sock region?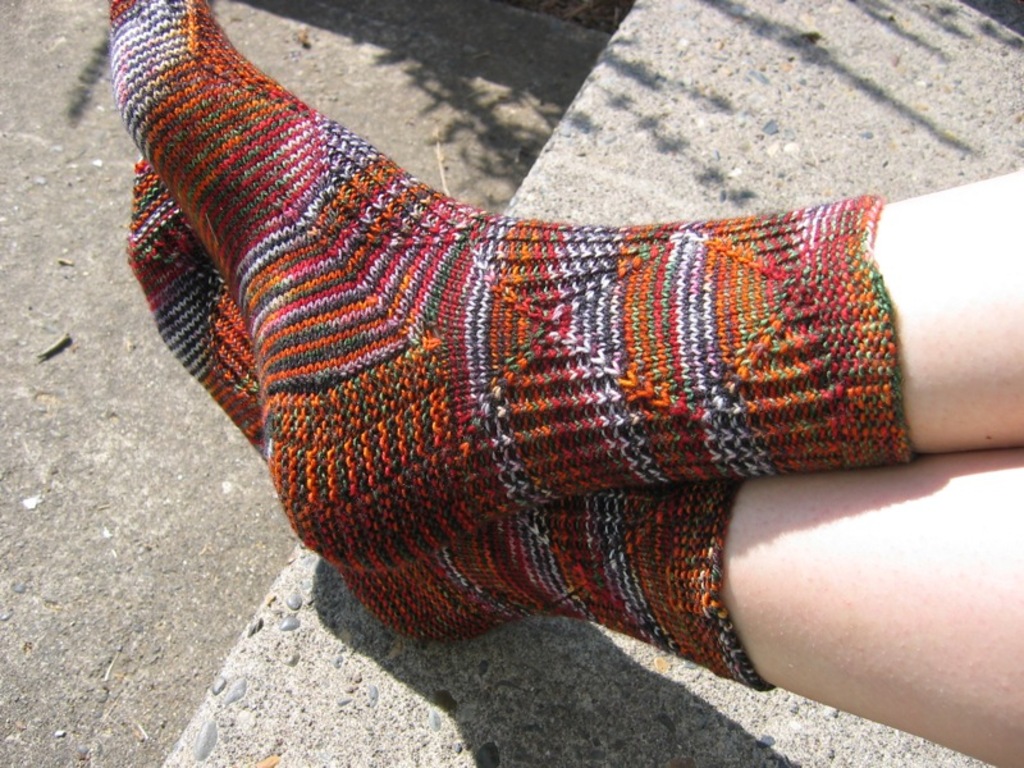
left=125, top=154, right=777, bottom=695
